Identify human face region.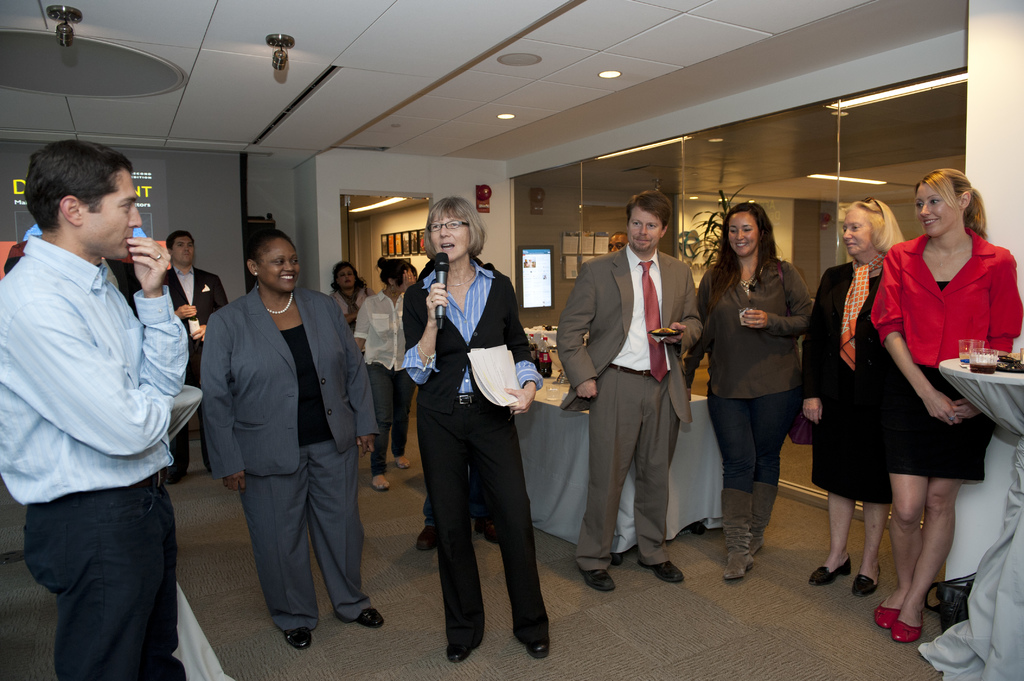
Region: bbox=(259, 235, 301, 297).
